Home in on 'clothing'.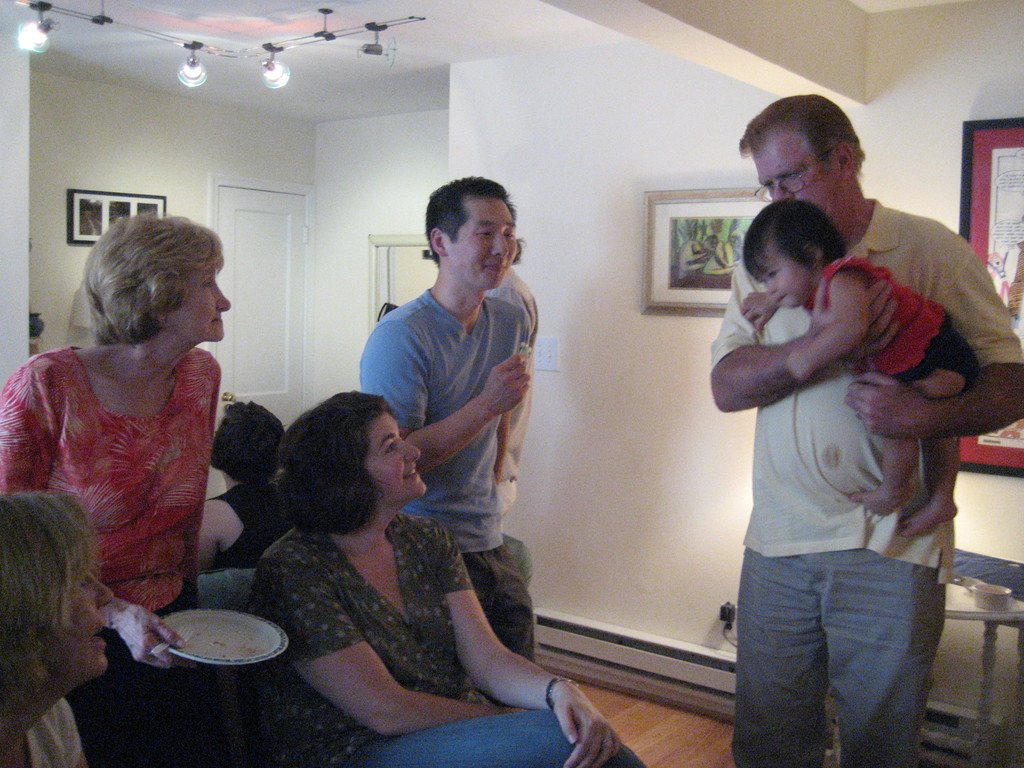
Homed in at bbox=(708, 184, 1023, 756).
